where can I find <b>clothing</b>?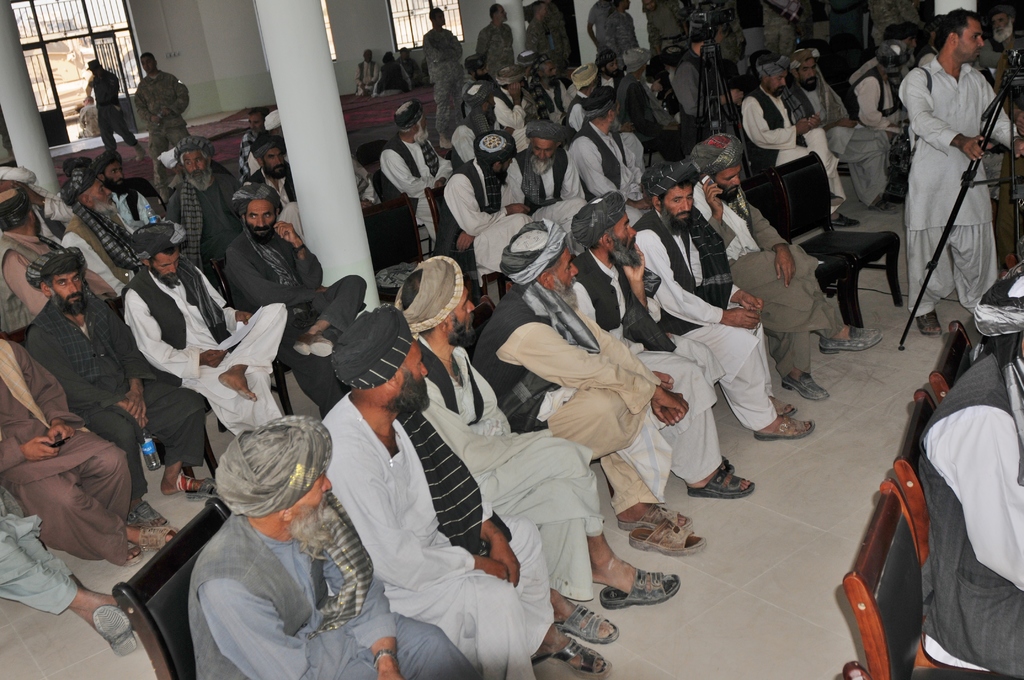
You can find it at 700:169:843:368.
